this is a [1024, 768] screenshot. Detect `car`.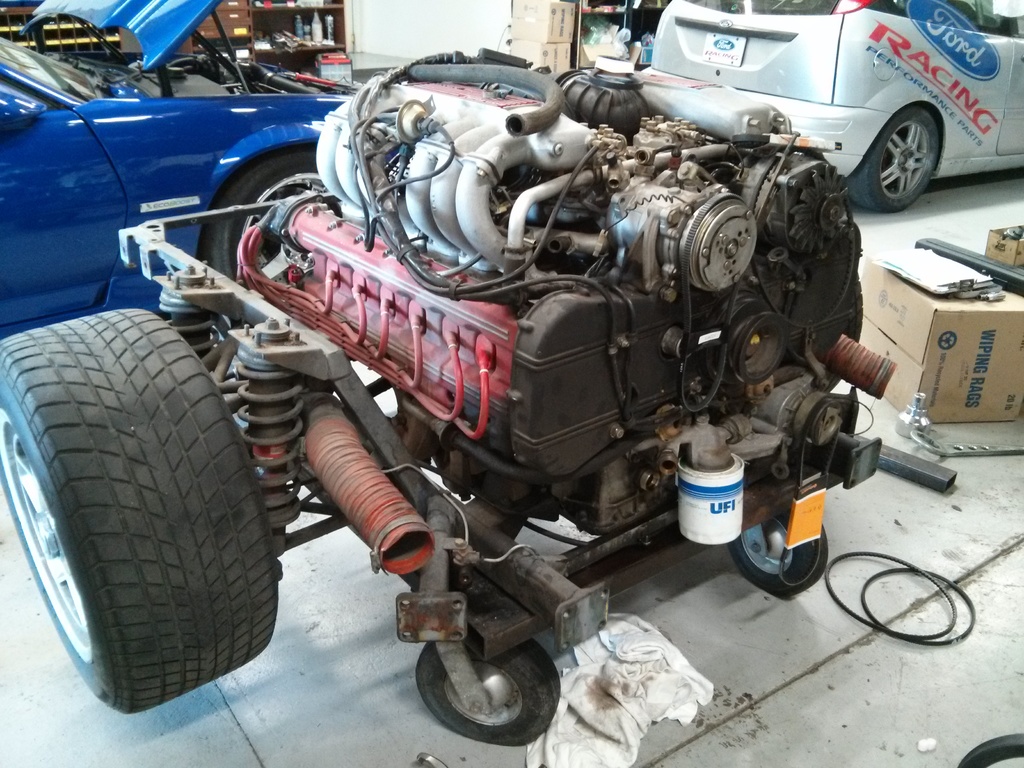
<region>634, 0, 1023, 213</region>.
